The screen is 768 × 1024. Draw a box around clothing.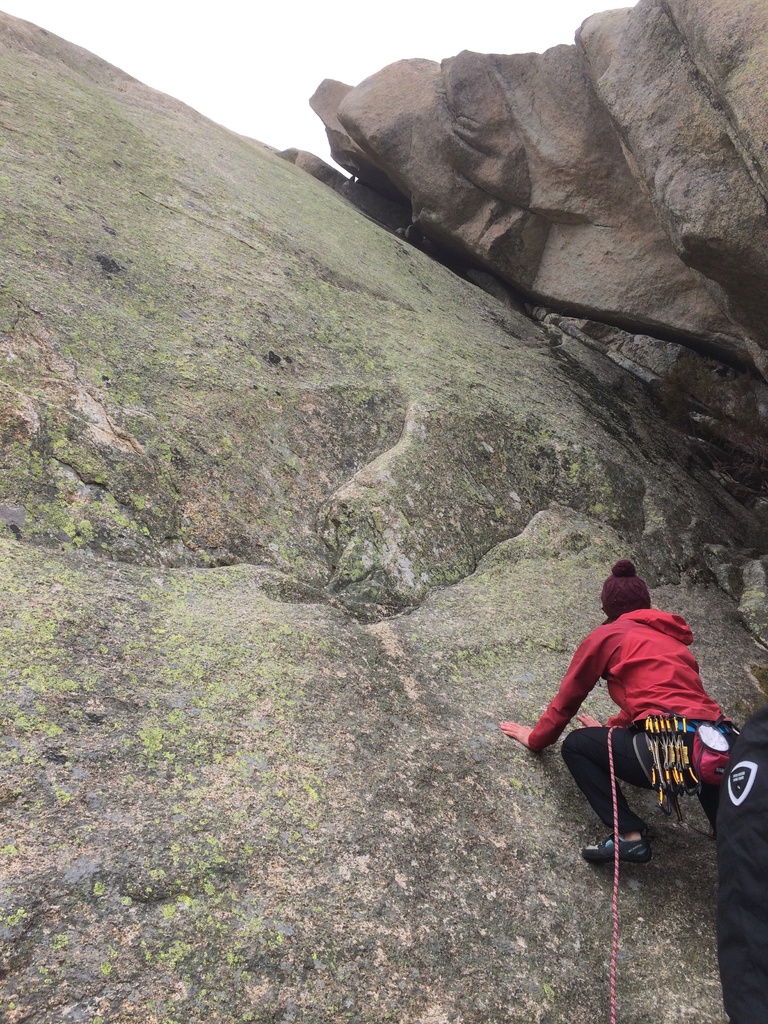
[549,579,729,813].
